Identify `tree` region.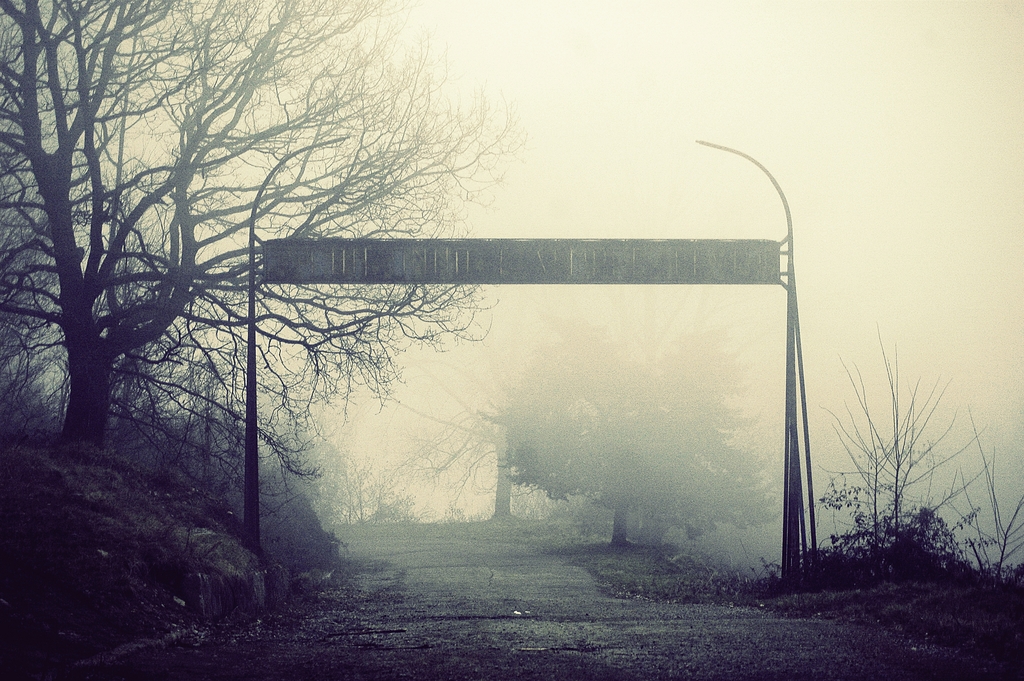
Region: detection(0, 0, 492, 510).
